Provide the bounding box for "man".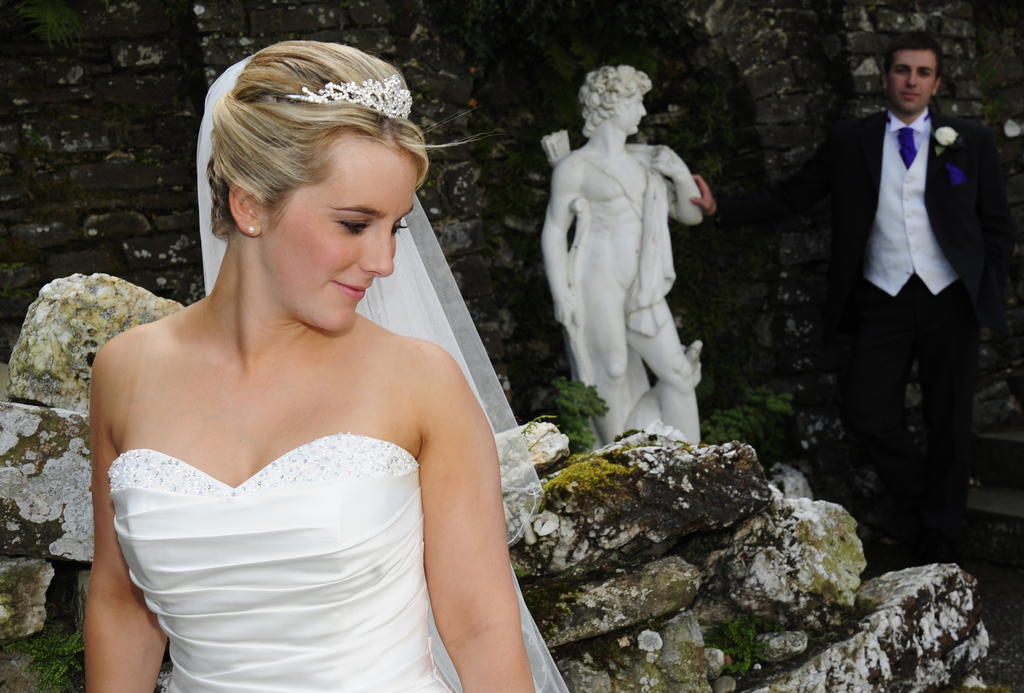
798:34:1011:536.
